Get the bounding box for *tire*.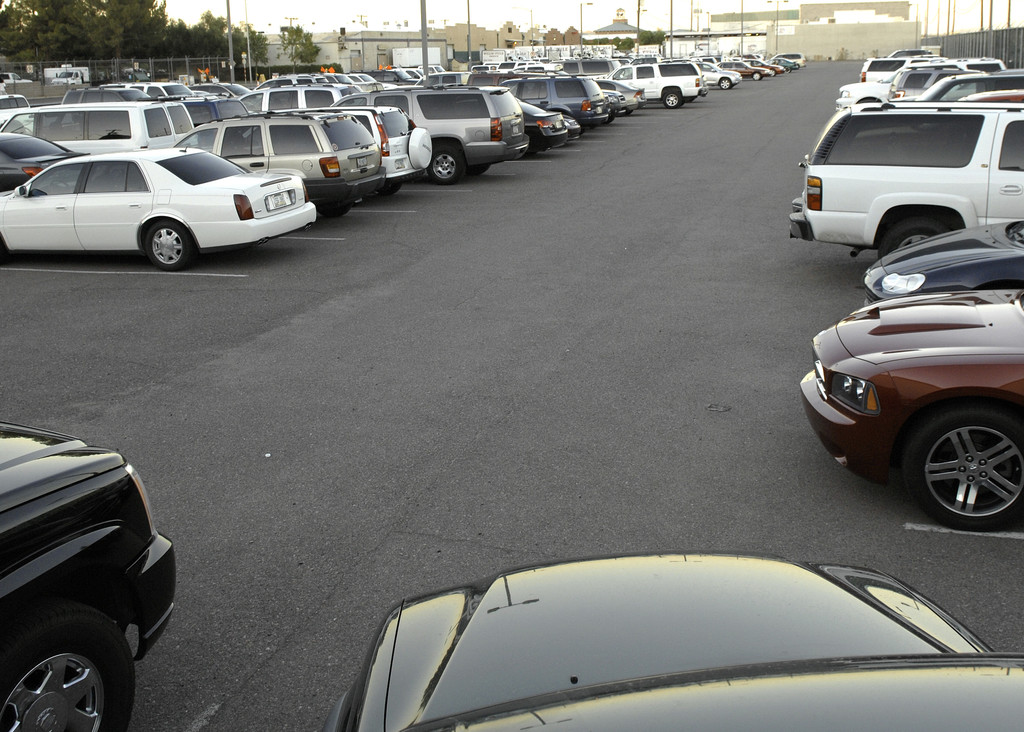
pyautogui.locateOnScreen(426, 146, 465, 185).
